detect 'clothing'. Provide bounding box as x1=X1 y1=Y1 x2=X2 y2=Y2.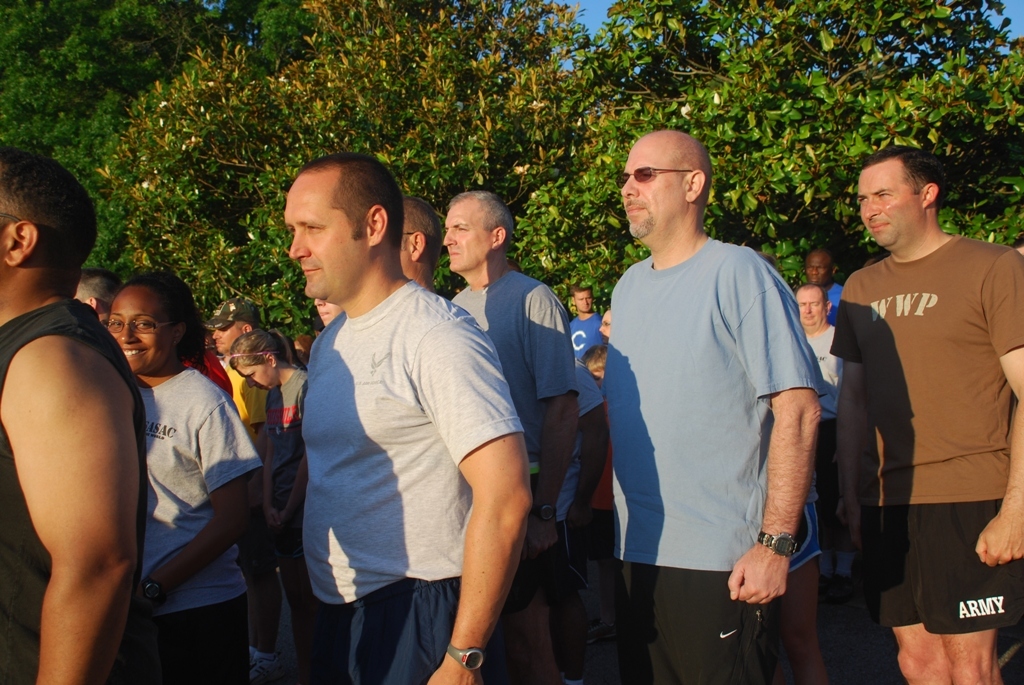
x1=573 y1=458 x2=630 y2=682.
